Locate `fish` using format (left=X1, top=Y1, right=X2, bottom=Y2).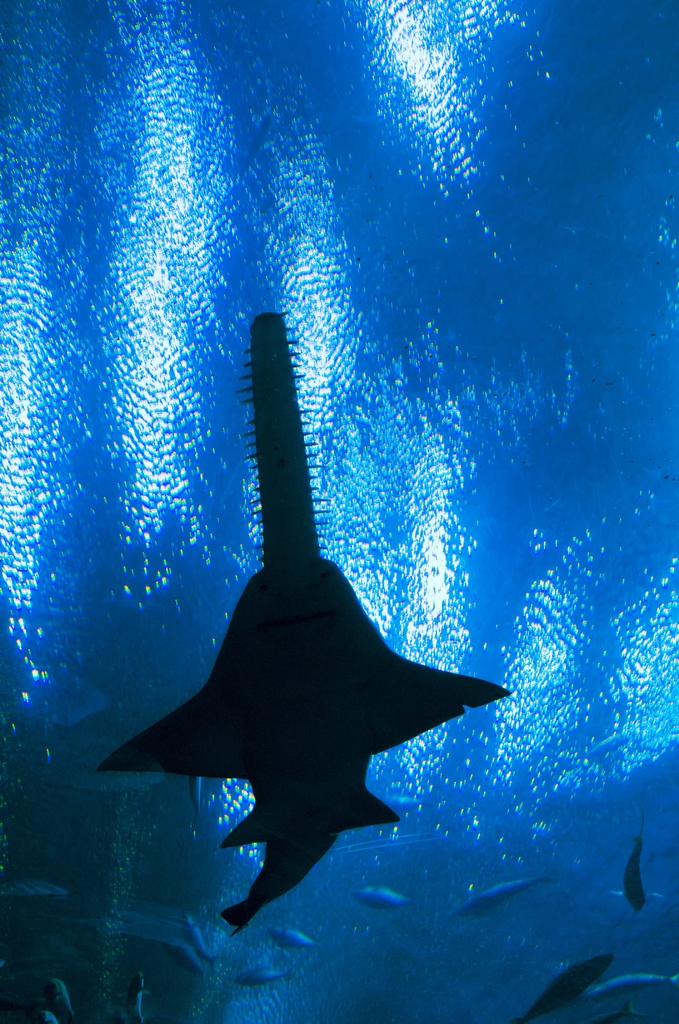
(left=461, top=884, right=559, bottom=917).
